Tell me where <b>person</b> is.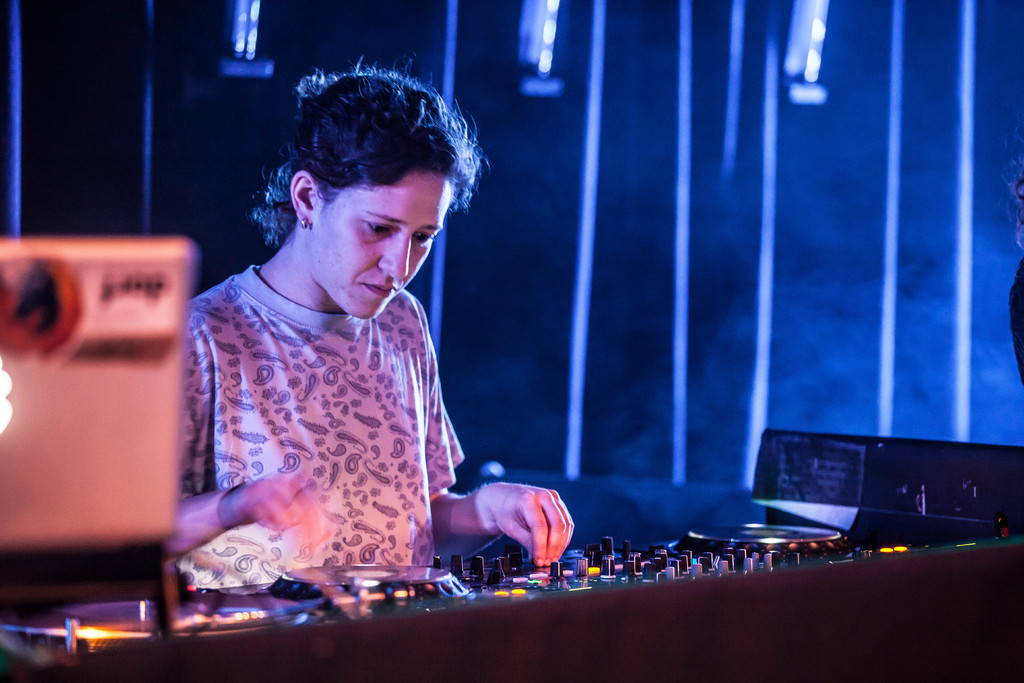
<b>person</b> is at <region>166, 67, 504, 614</region>.
